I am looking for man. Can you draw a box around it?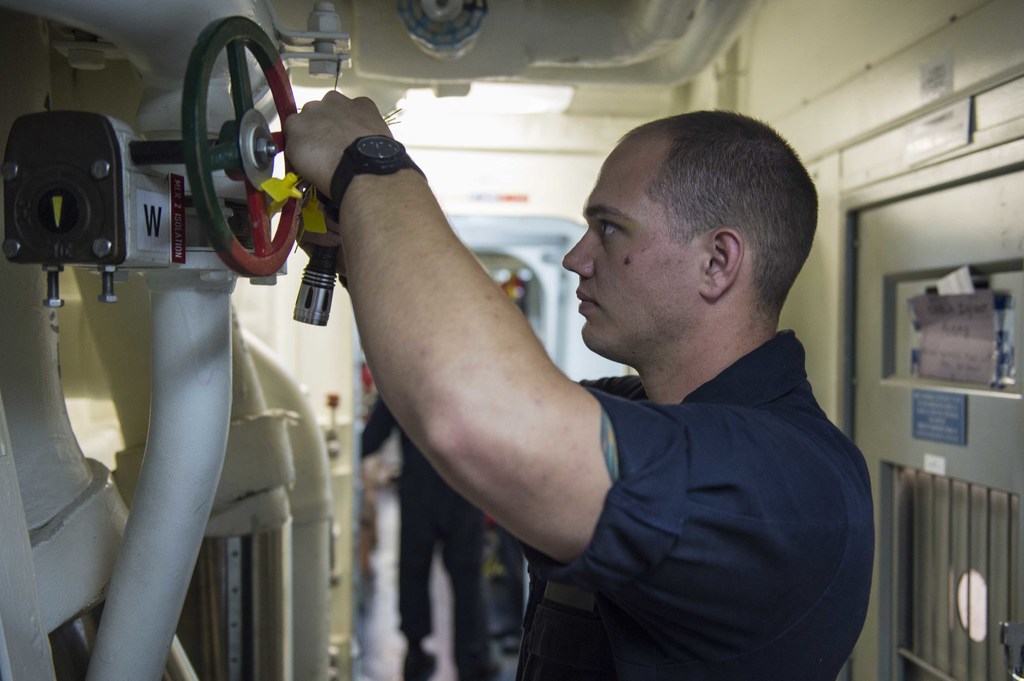
Sure, the bounding box is 246,70,890,680.
